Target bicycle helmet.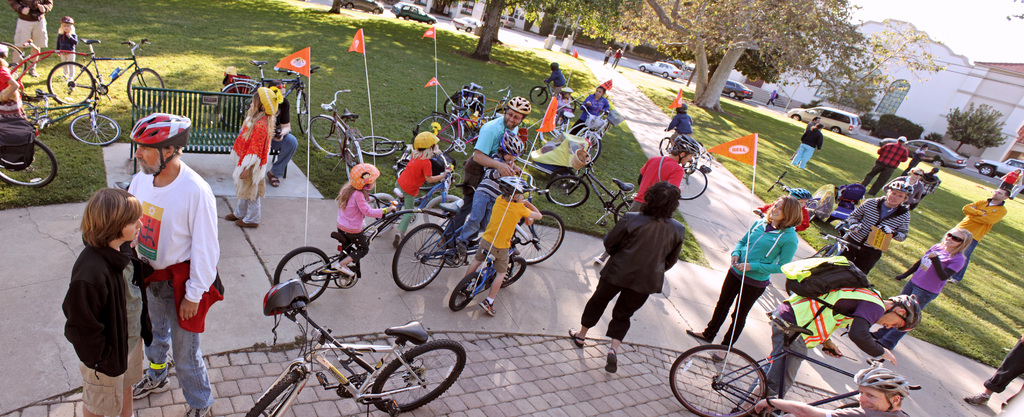
Target region: bbox=(502, 95, 529, 130).
